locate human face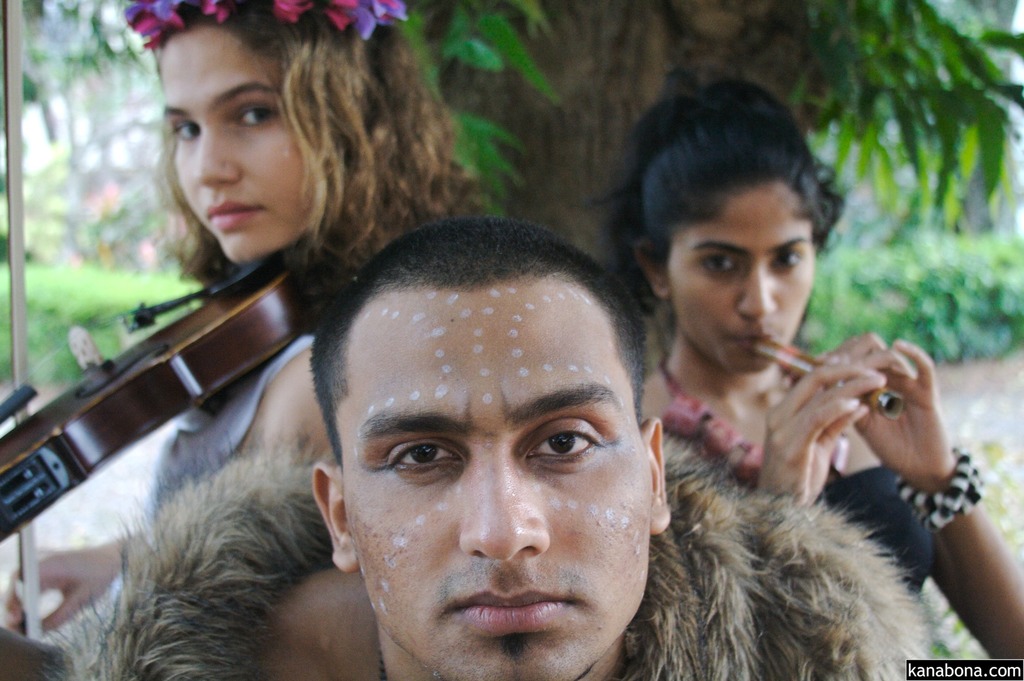
box=[340, 288, 648, 680]
